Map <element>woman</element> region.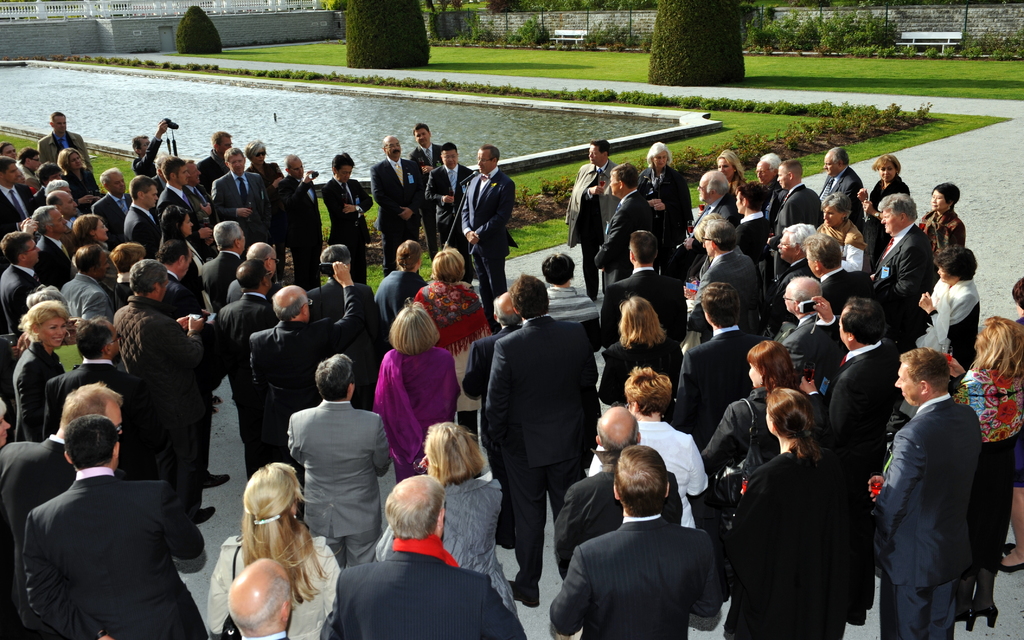
Mapped to Rect(735, 373, 879, 639).
